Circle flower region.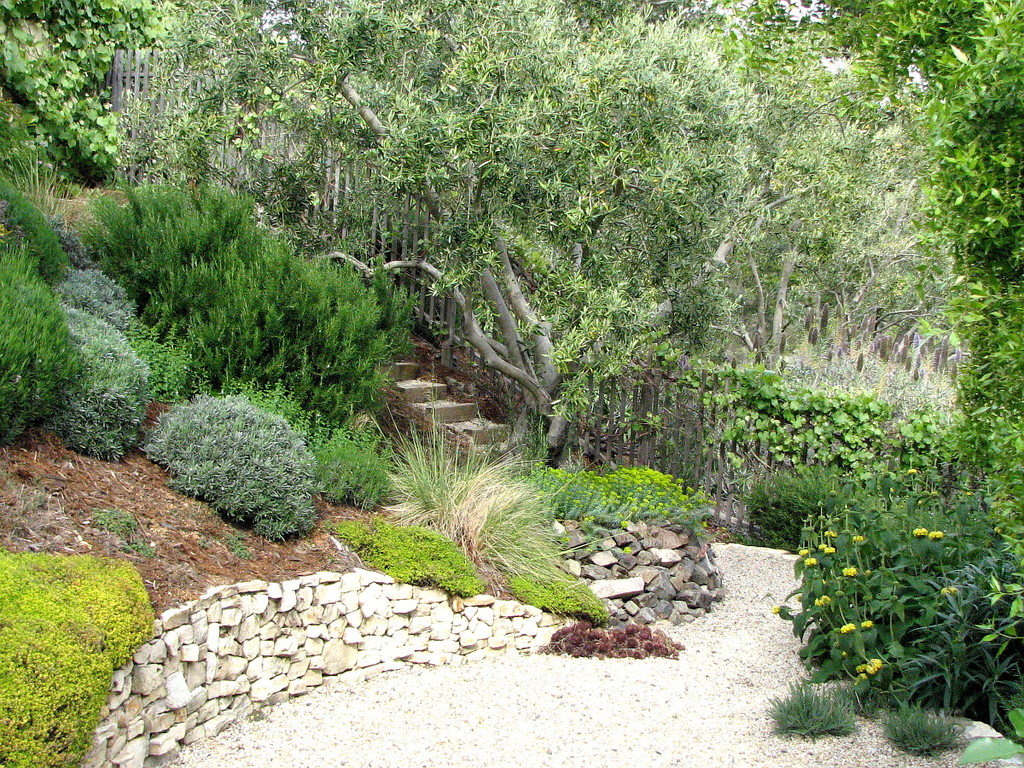
Region: [911,525,927,538].
